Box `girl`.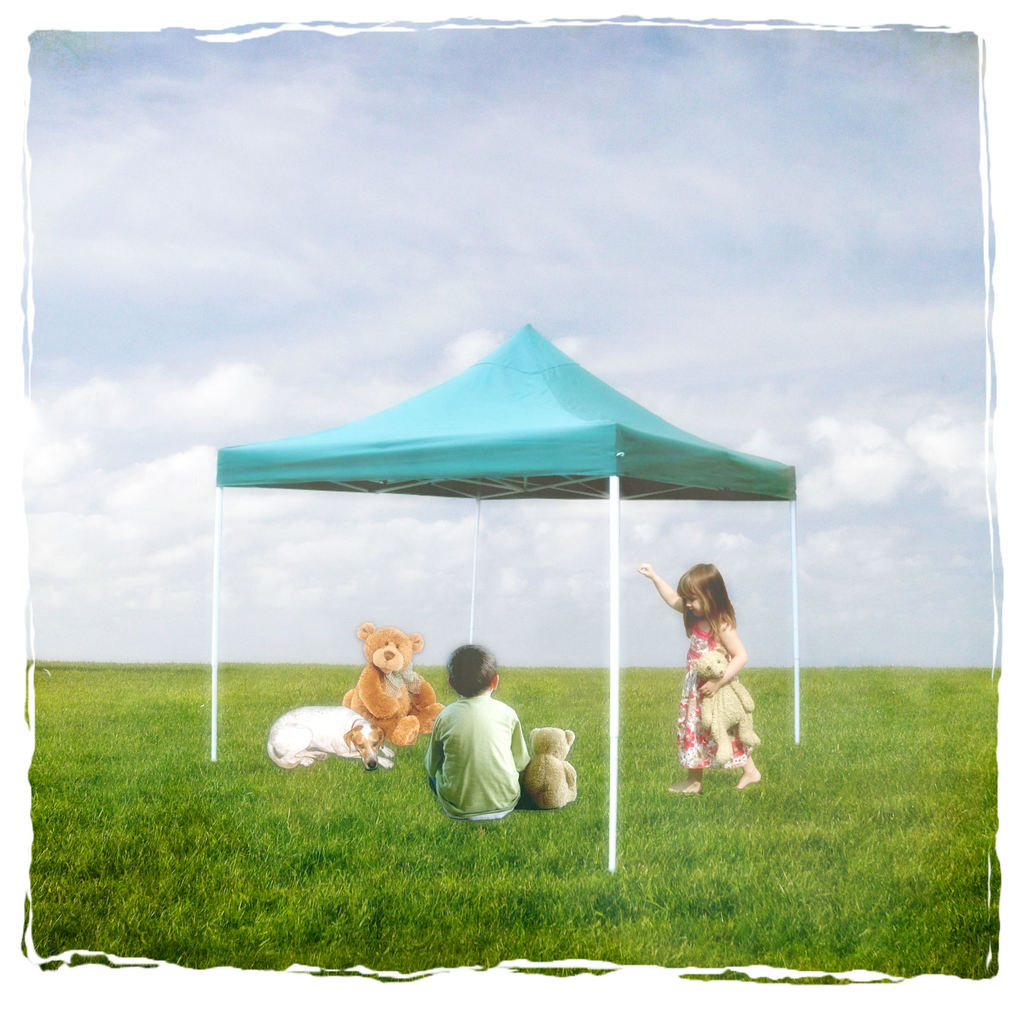
Rect(634, 560, 772, 793).
